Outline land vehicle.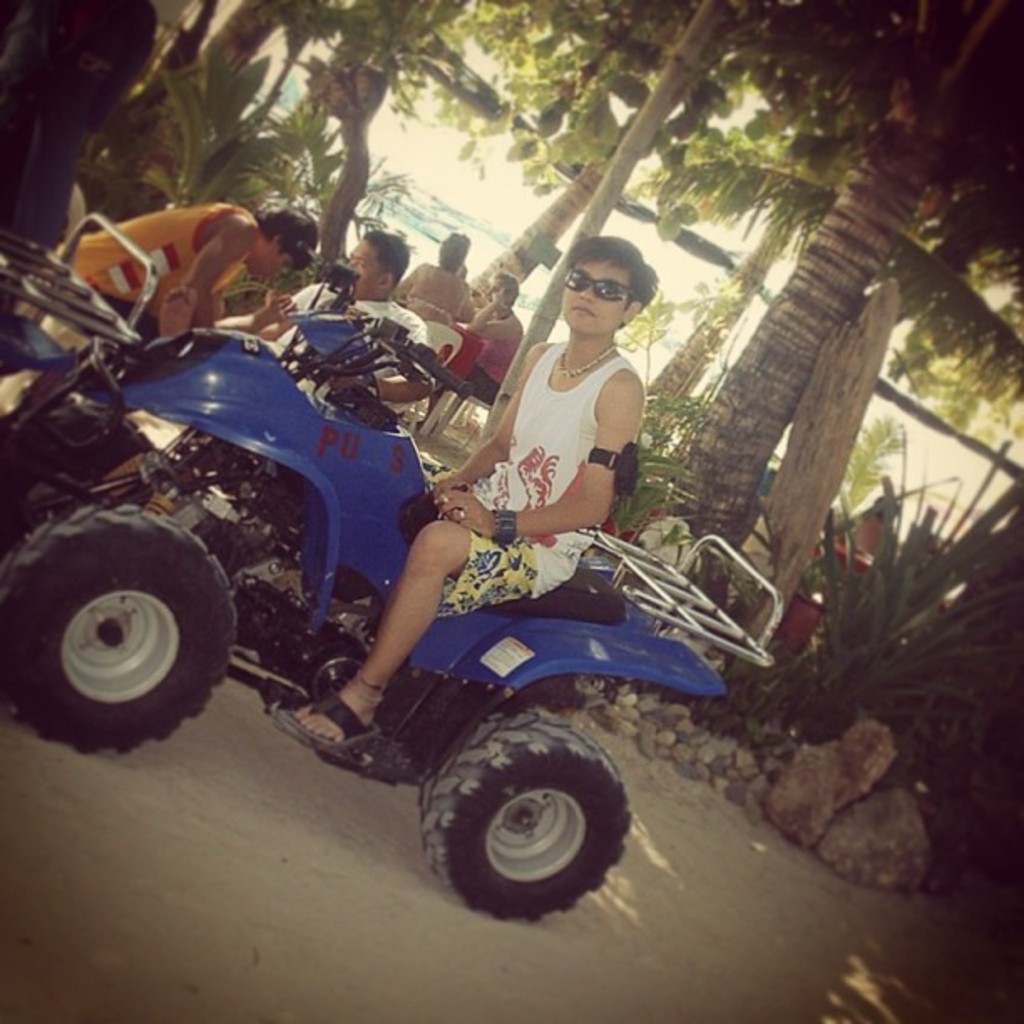
Outline: [x1=10, y1=278, x2=786, y2=942].
